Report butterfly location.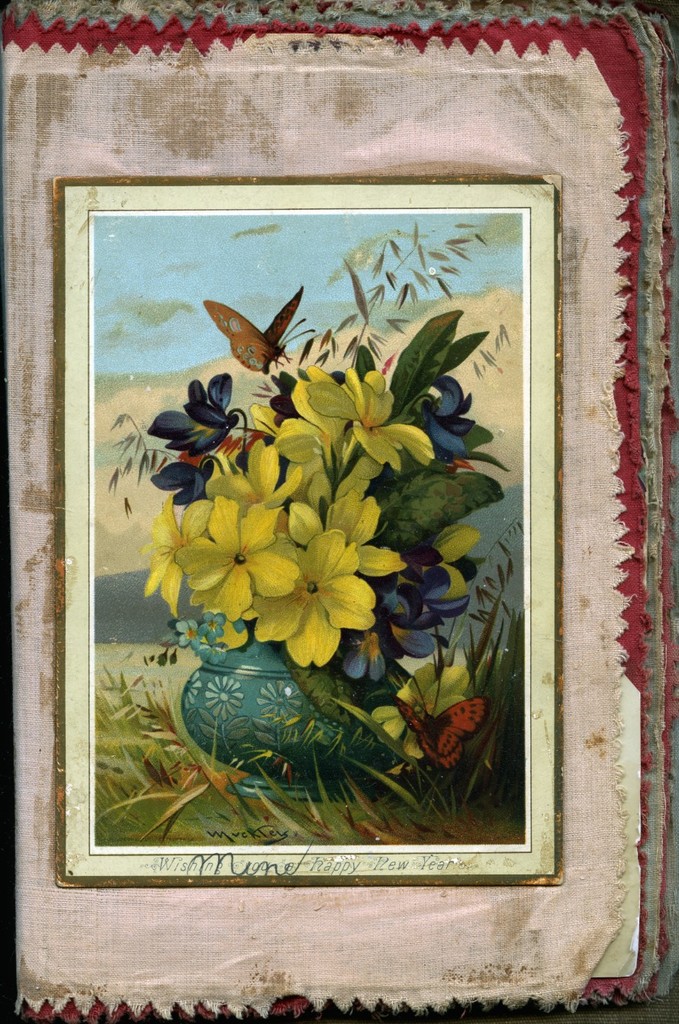
Report: bbox(401, 678, 480, 792).
